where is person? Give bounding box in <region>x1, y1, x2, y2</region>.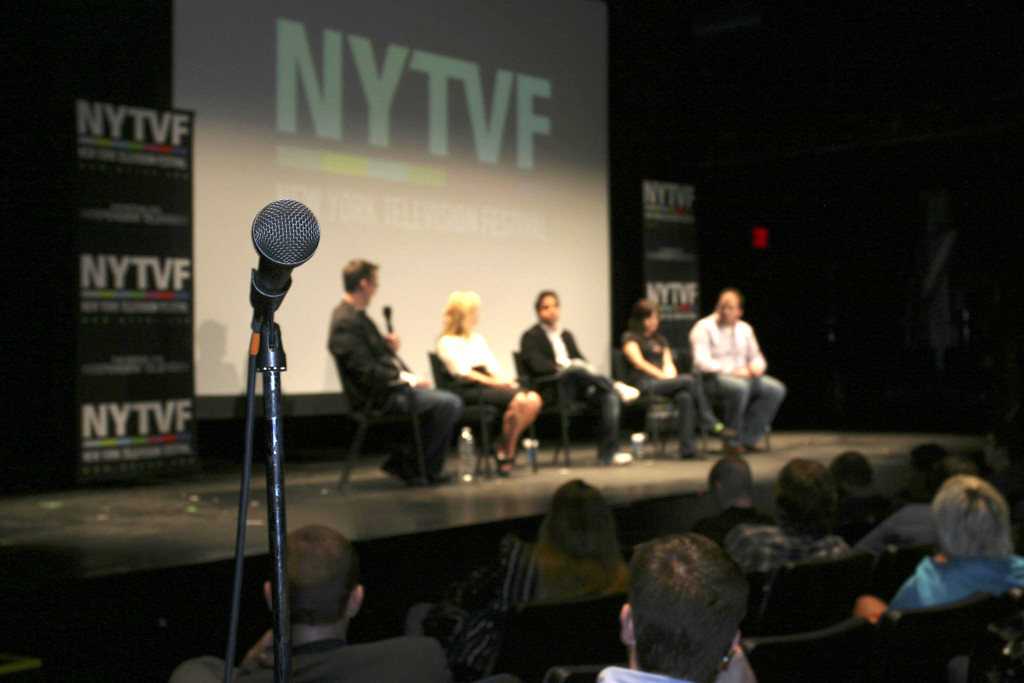
<region>682, 283, 787, 457</region>.
